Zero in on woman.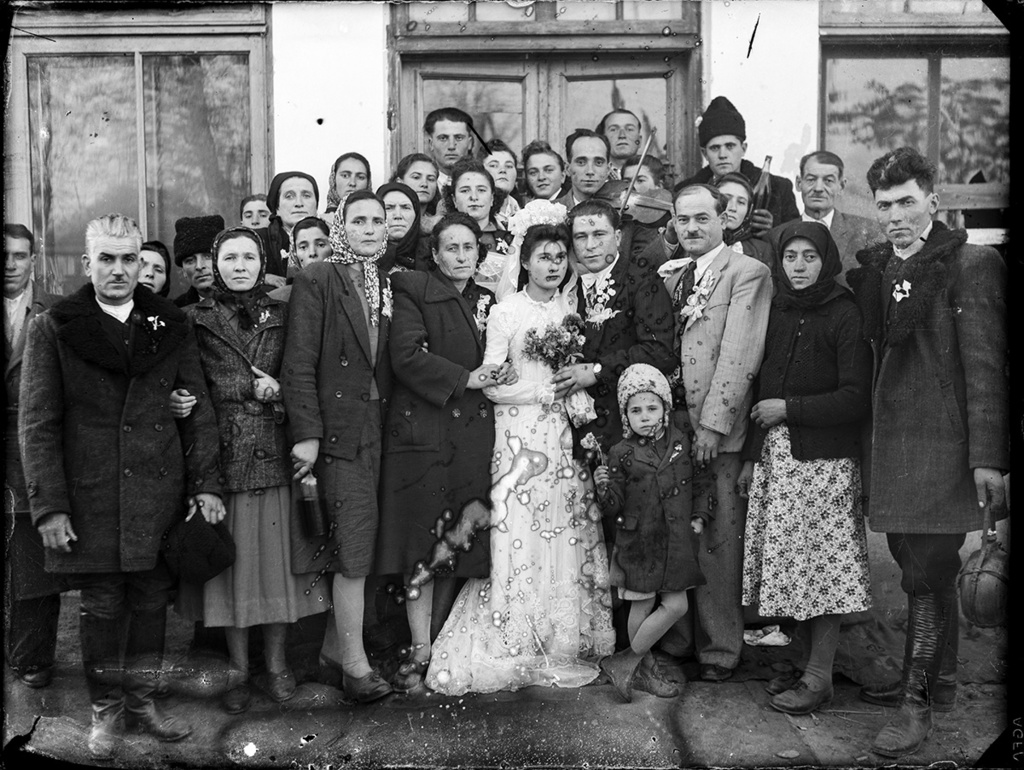
Zeroed in: left=280, top=190, right=390, bottom=699.
